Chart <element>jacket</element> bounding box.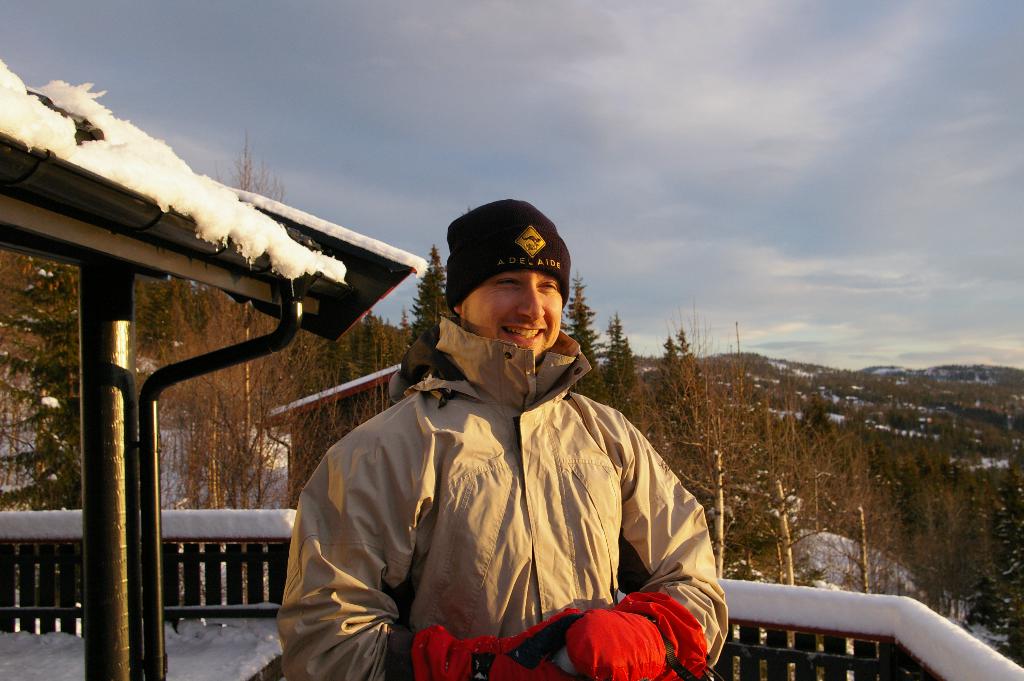
Charted: (left=316, top=258, right=723, bottom=675).
